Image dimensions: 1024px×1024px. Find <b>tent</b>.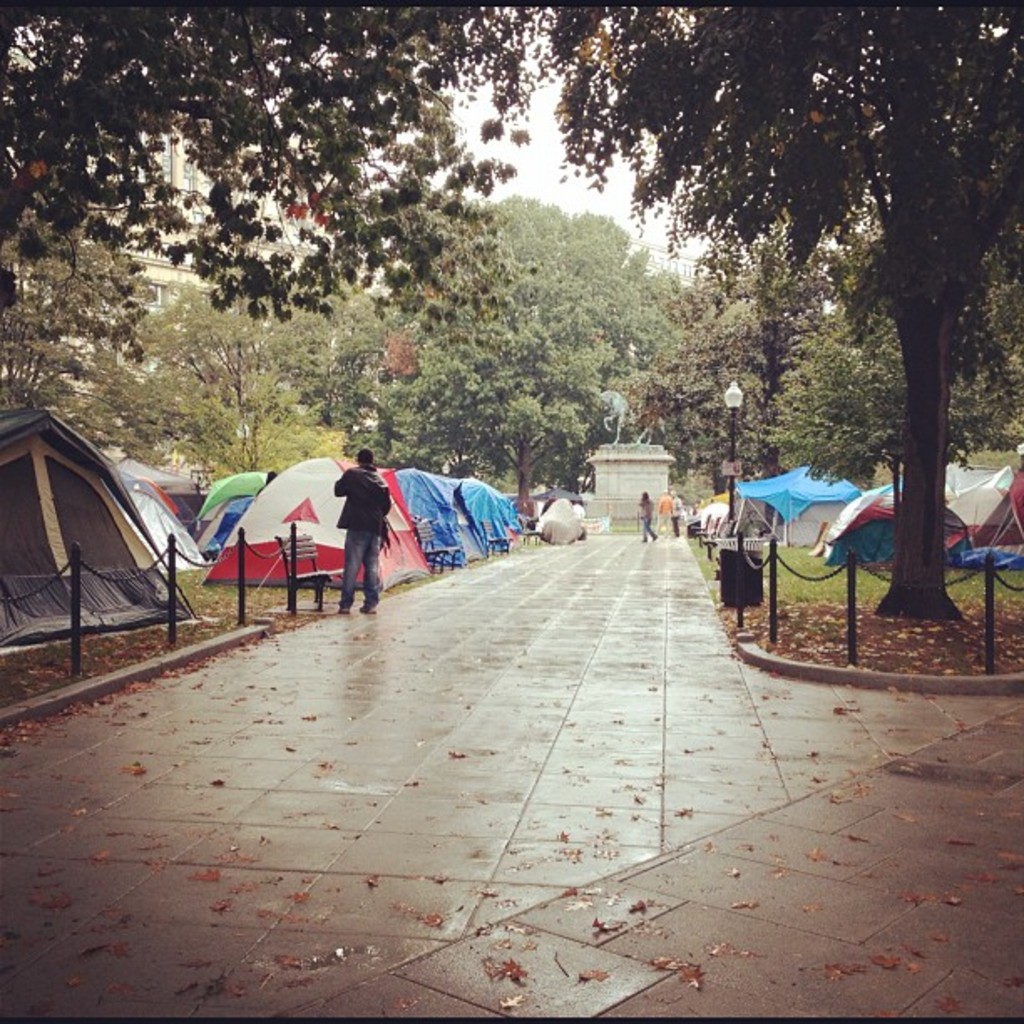
left=726, top=457, right=862, bottom=545.
